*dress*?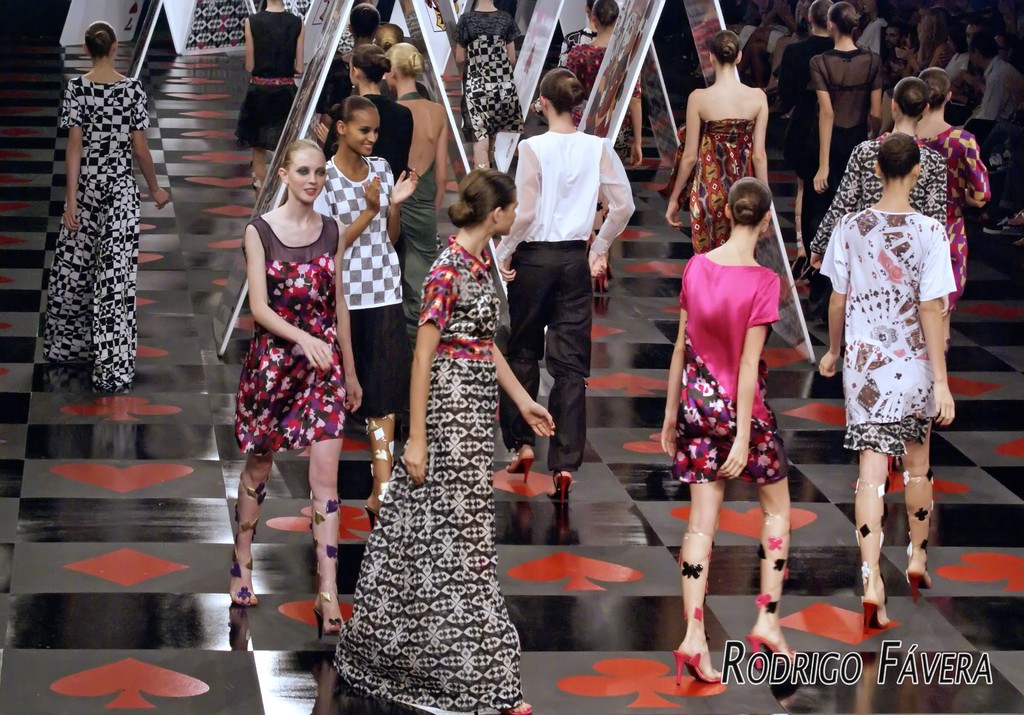
[804, 143, 948, 248]
